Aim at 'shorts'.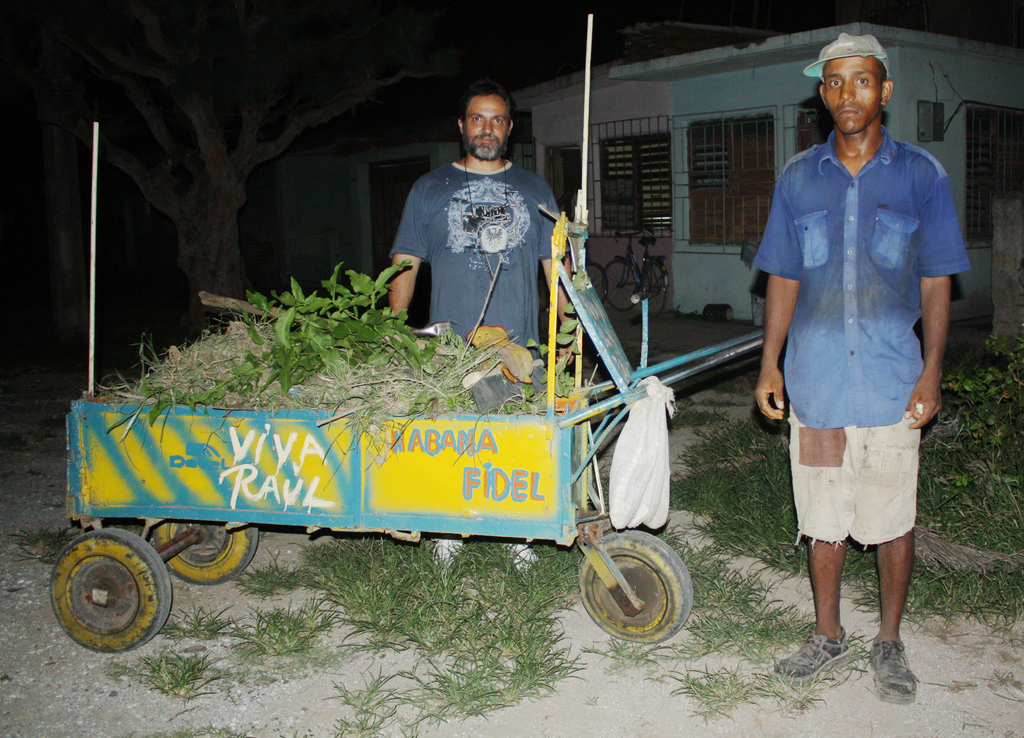
Aimed at (x1=795, y1=417, x2=927, y2=569).
